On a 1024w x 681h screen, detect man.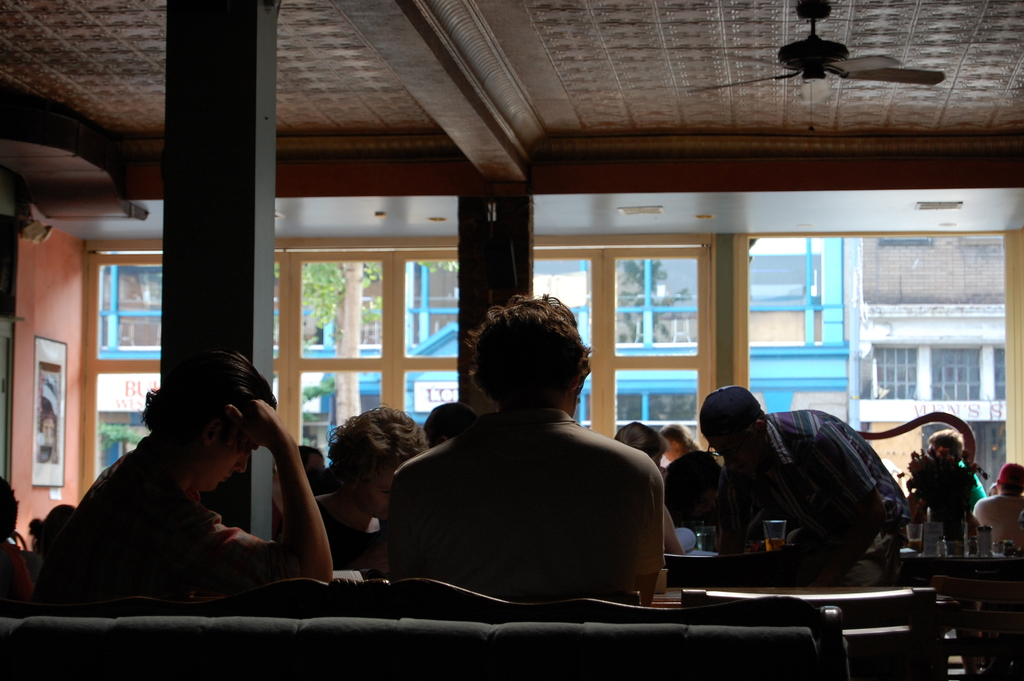
<box>900,428,991,546</box>.
